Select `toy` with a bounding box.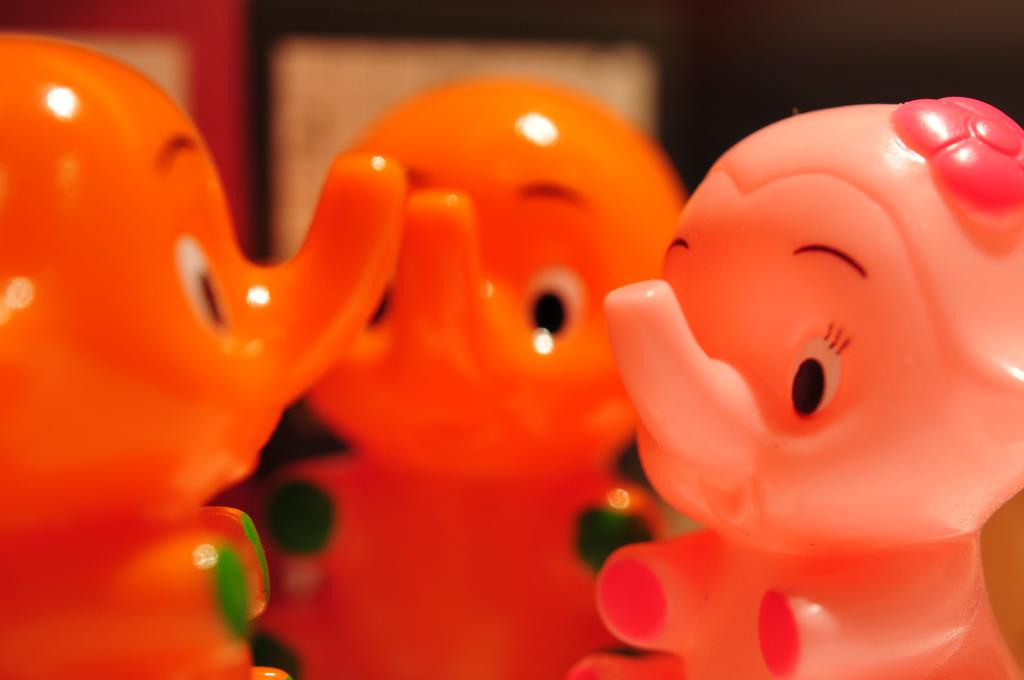
locate(592, 78, 1020, 679).
